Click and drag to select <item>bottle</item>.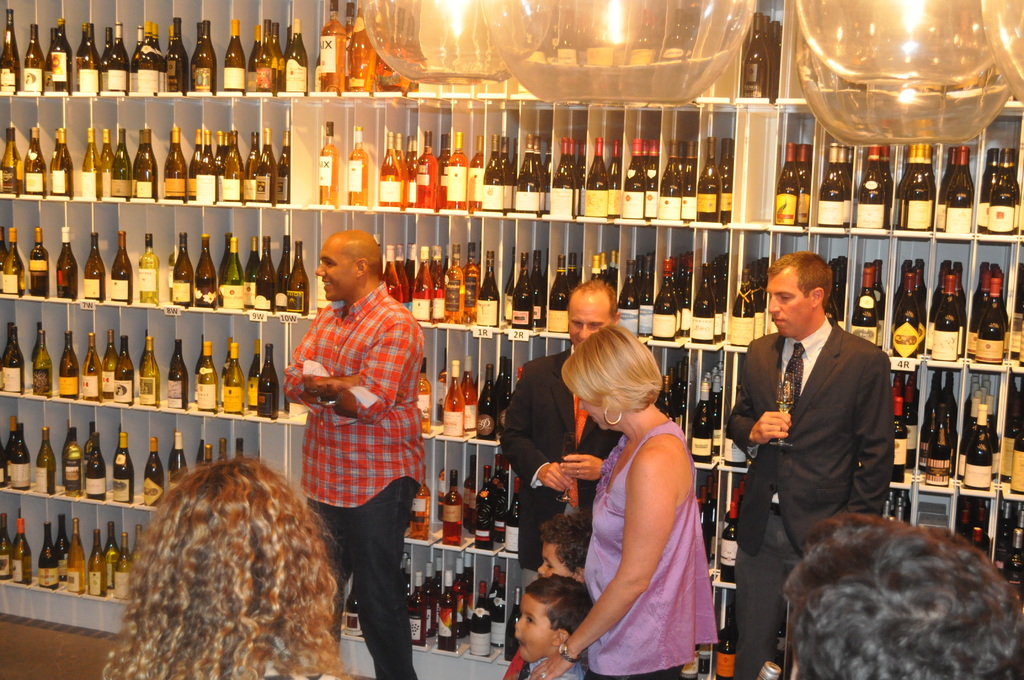
Selection: bbox(313, 122, 342, 202).
